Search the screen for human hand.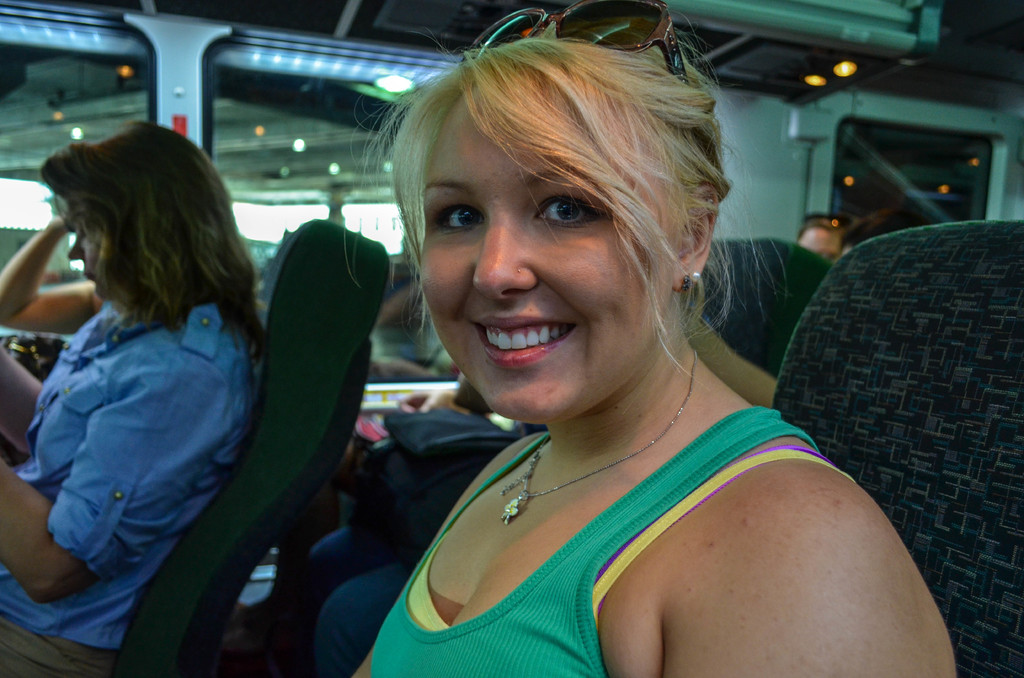
Found at 396:387:473:419.
